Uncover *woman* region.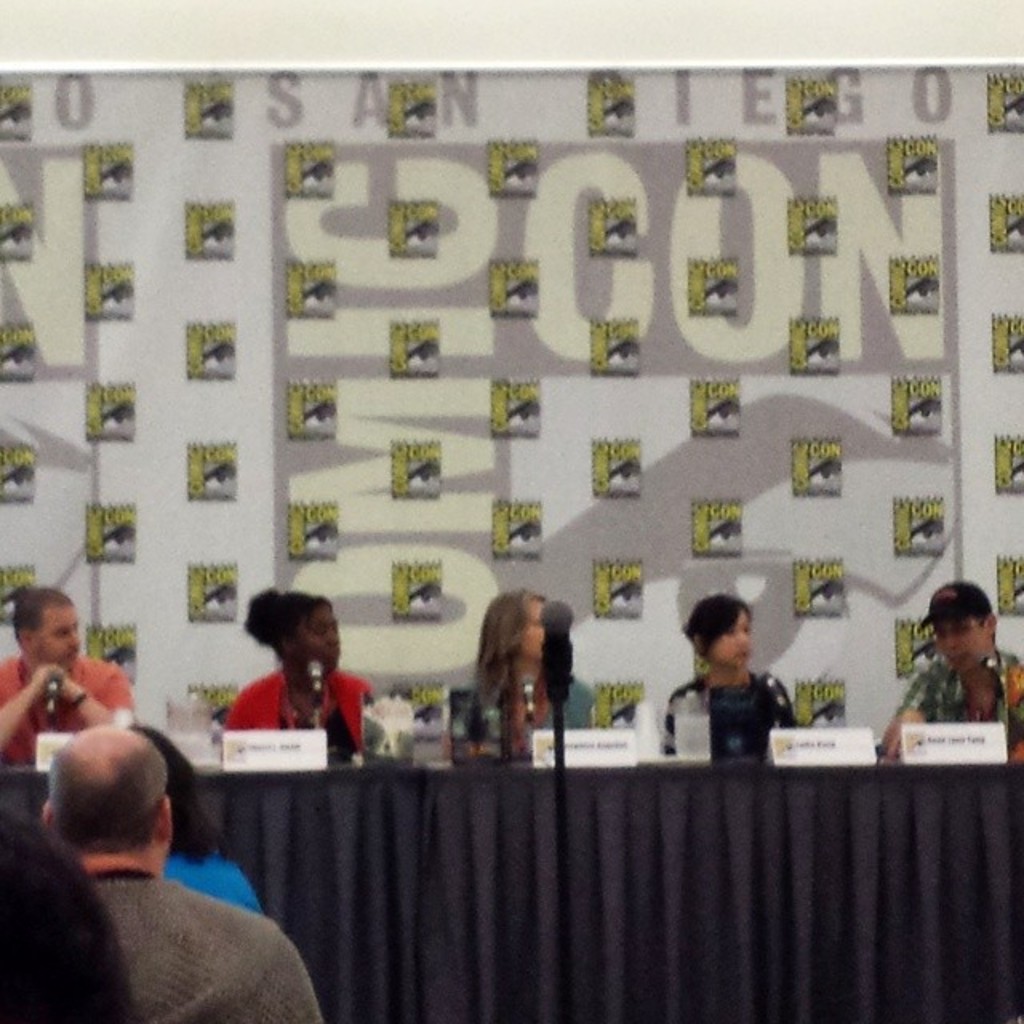
Uncovered: x1=659 y1=592 x2=802 y2=742.
